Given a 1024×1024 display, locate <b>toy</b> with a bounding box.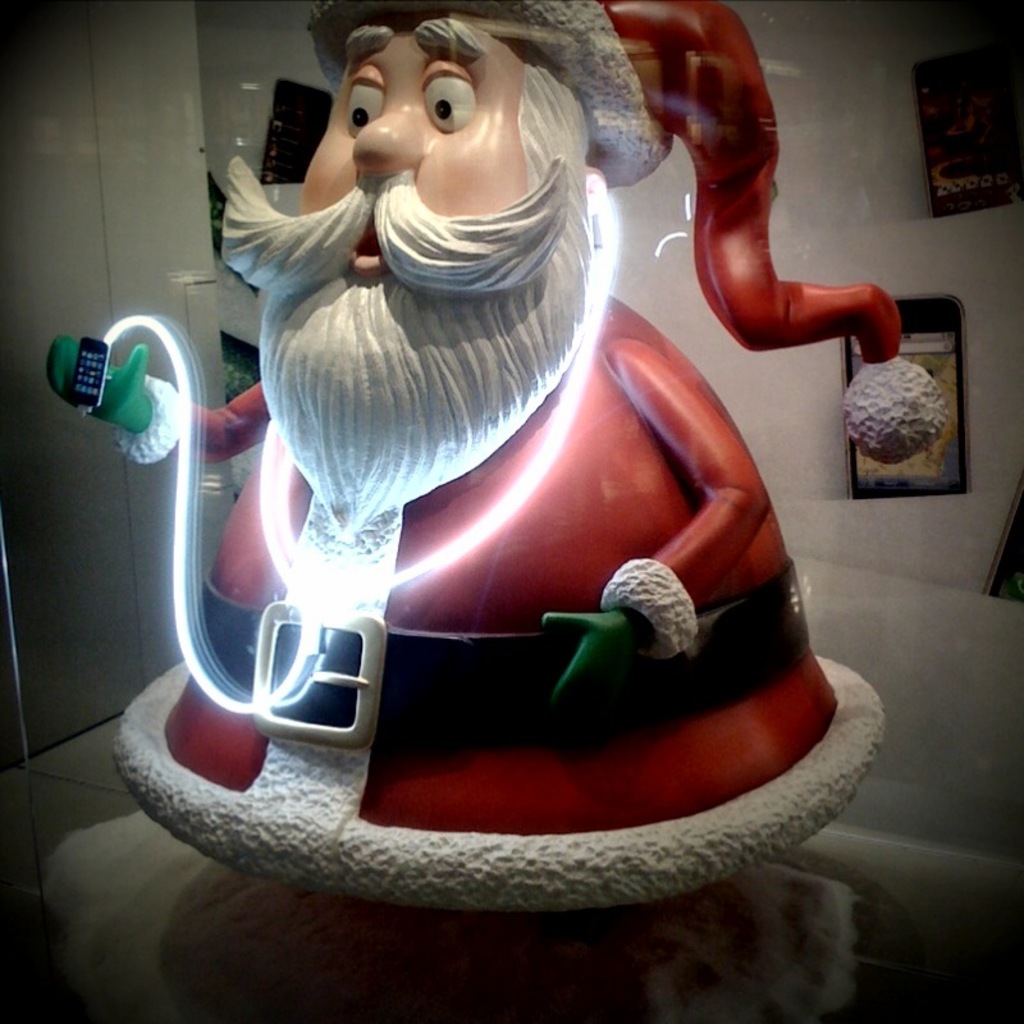
Located: BBox(45, 0, 955, 916).
